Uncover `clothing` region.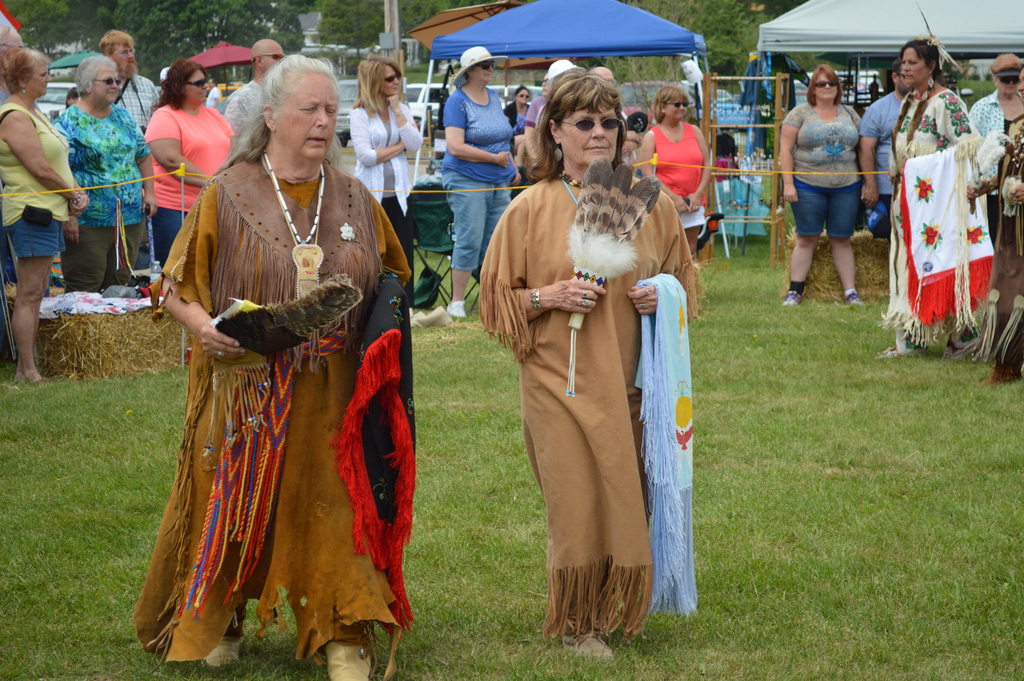
Uncovered: (967,92,1023,160).
